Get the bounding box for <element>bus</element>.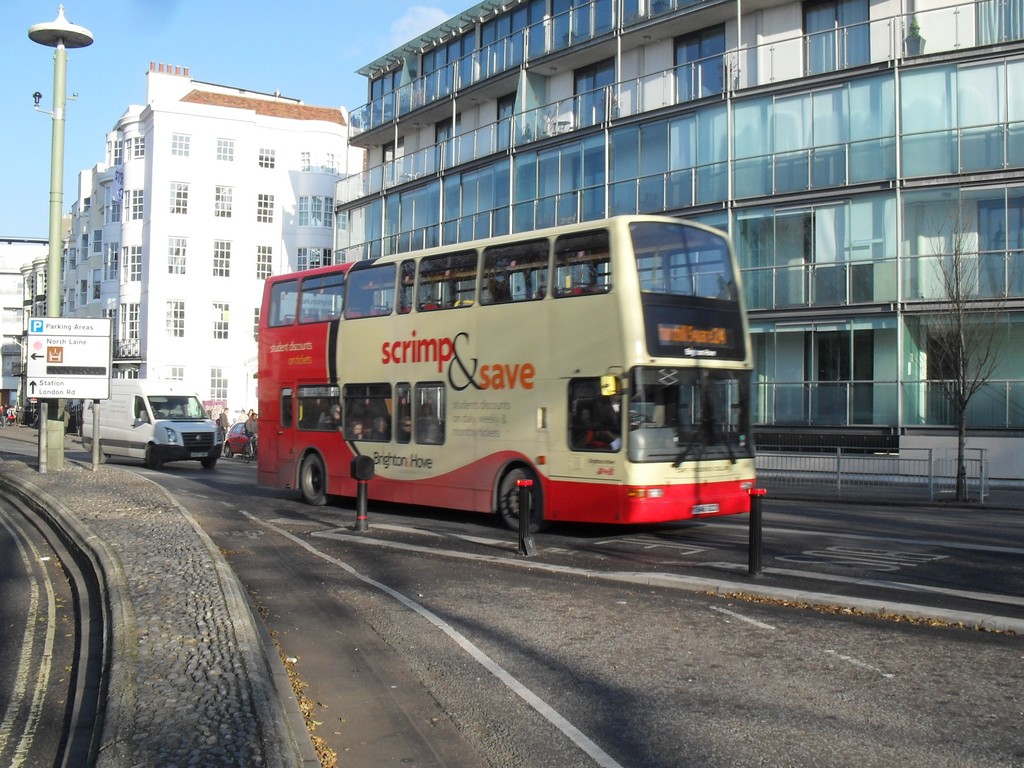
[x1=256, y1=214, x2=758, y2=533].
